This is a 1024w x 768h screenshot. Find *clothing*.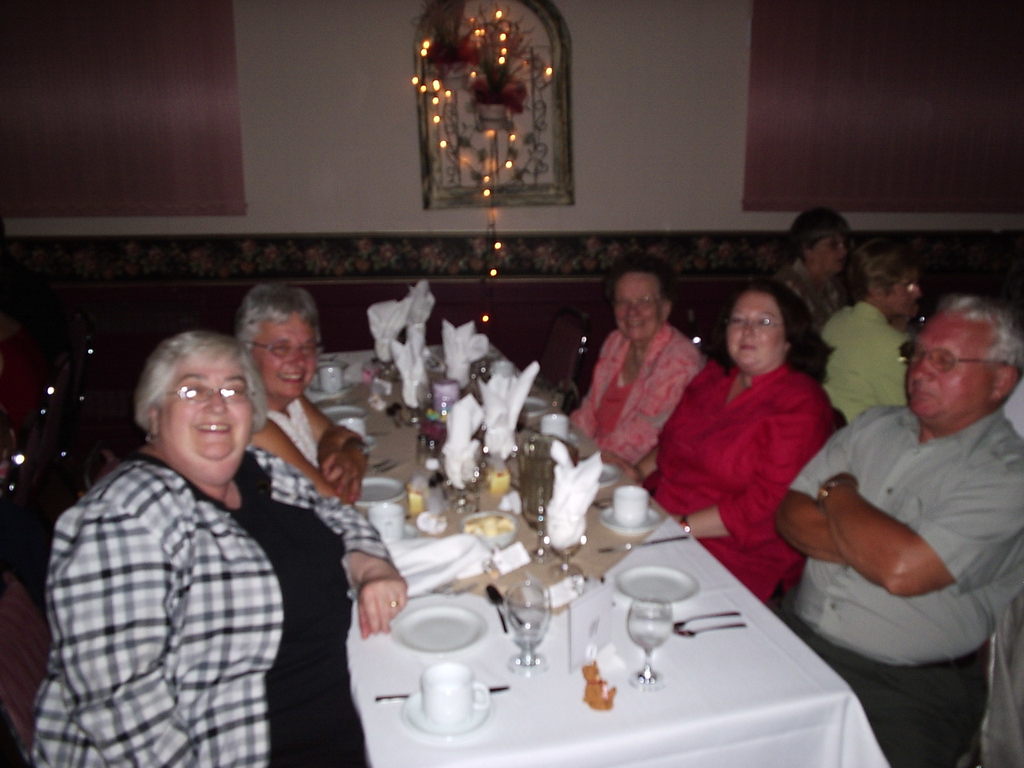
Bounding box: {"left": 237, "top": 392, "right": 348, "bottom": 477}.
